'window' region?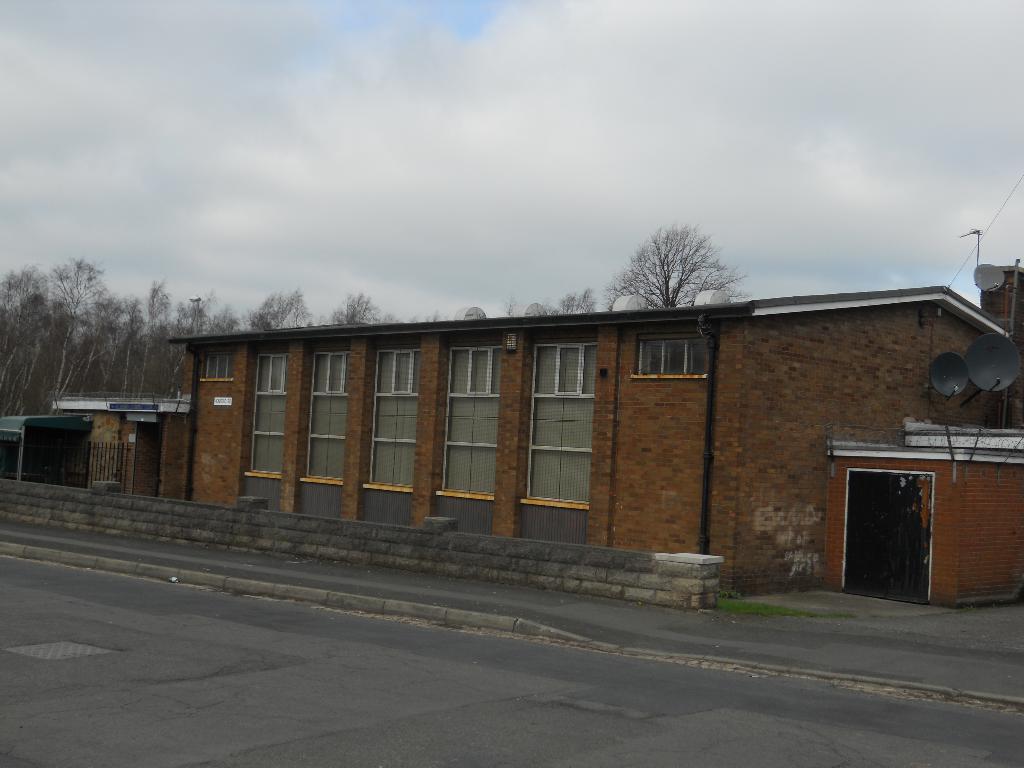
select_region(369, 398, 427, 490)
